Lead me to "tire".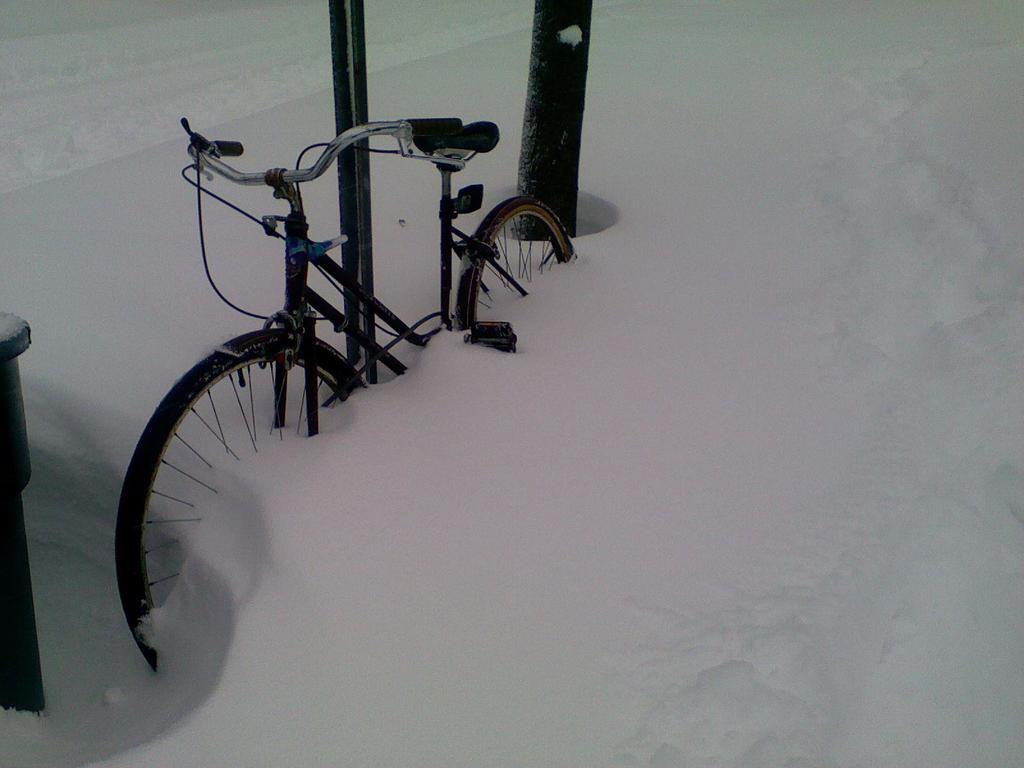
Lead to select_region(469, 204, 570, 325).
